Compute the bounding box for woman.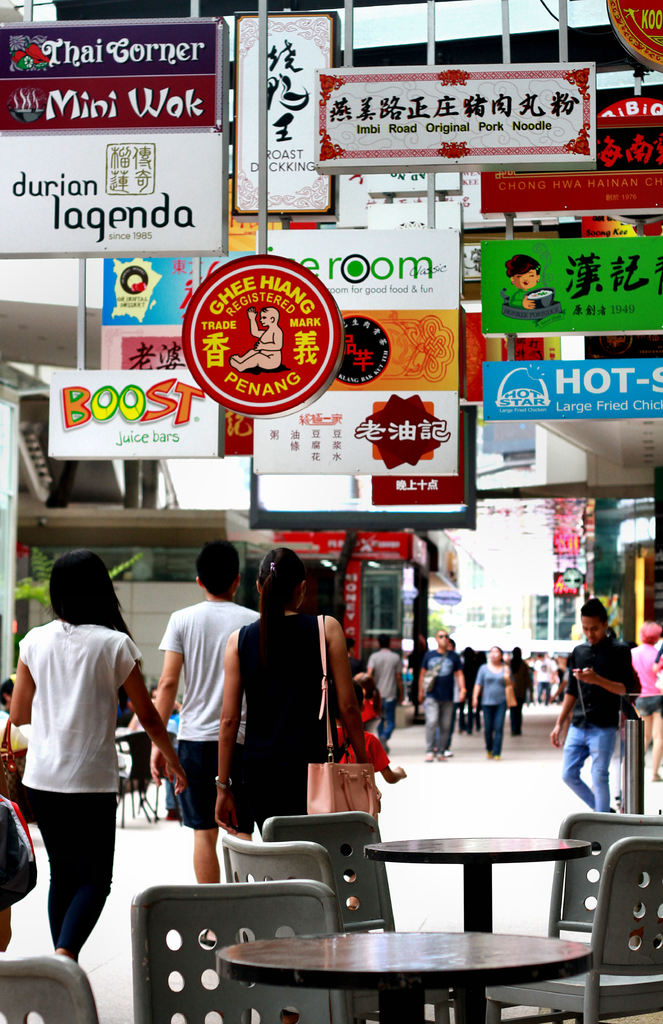
bbox=[473, 644, 516, 762].
